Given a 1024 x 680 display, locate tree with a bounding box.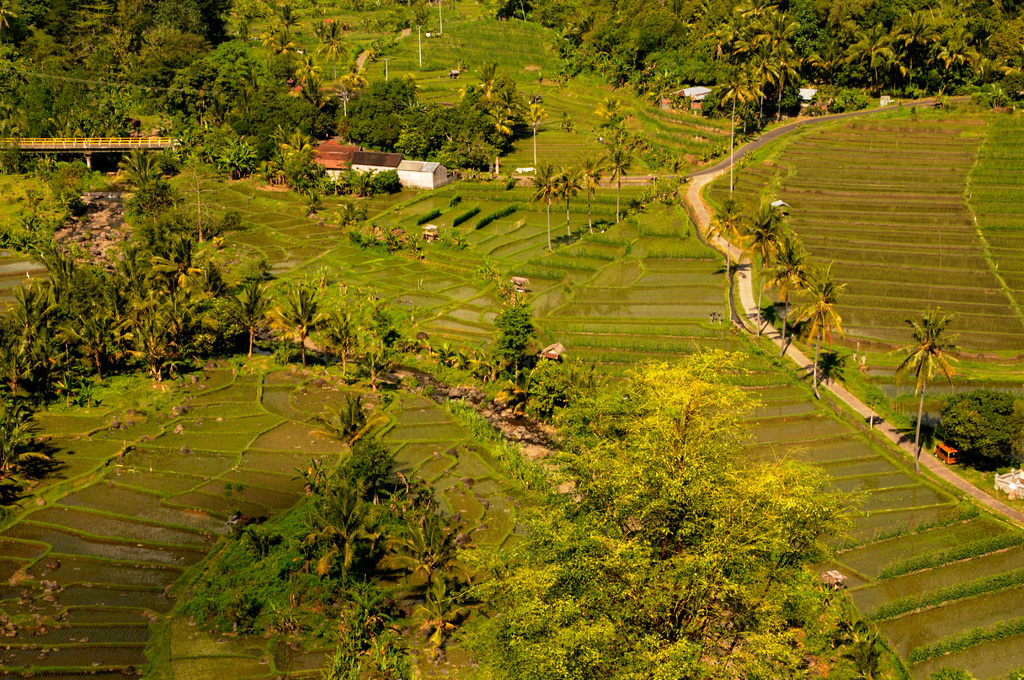
Located: {"left": 762, "top": 238, "right": 806, "bottom": 350}.
